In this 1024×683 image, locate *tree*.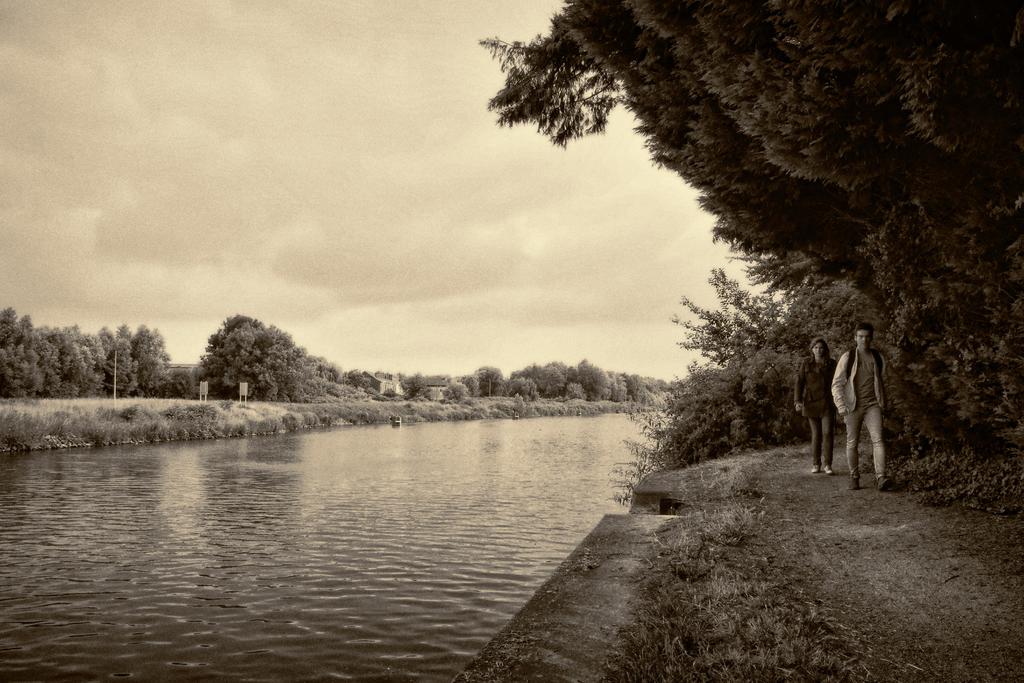
Bounding box: <region>508, 363, 564, 399</region>.
